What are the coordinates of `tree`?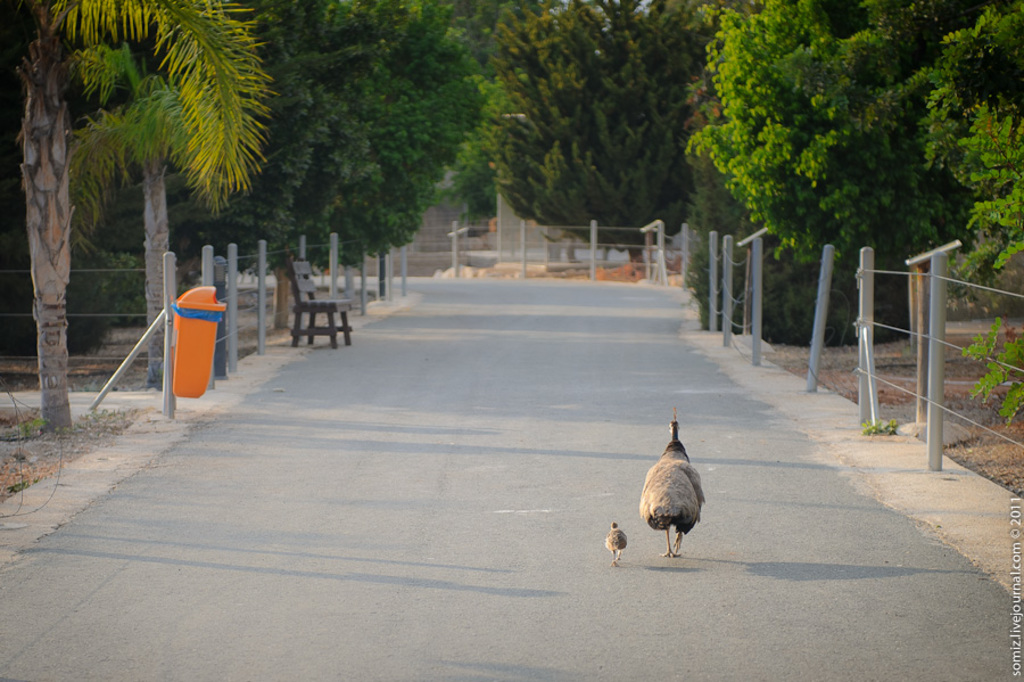
rect(923, 6, 1023, 274).
